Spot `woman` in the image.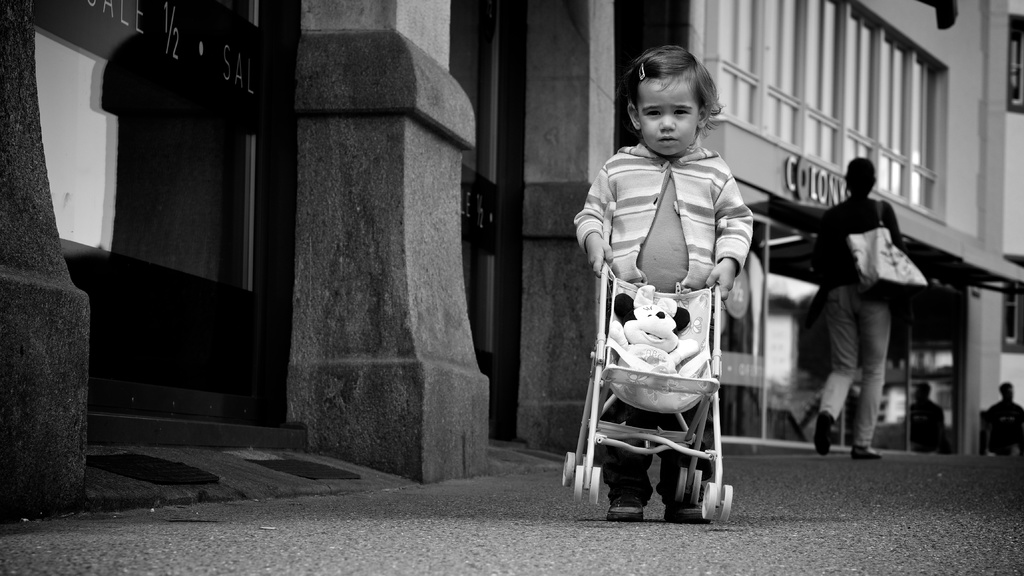
`woman` found at BBox(814, 152, 915, 460).
